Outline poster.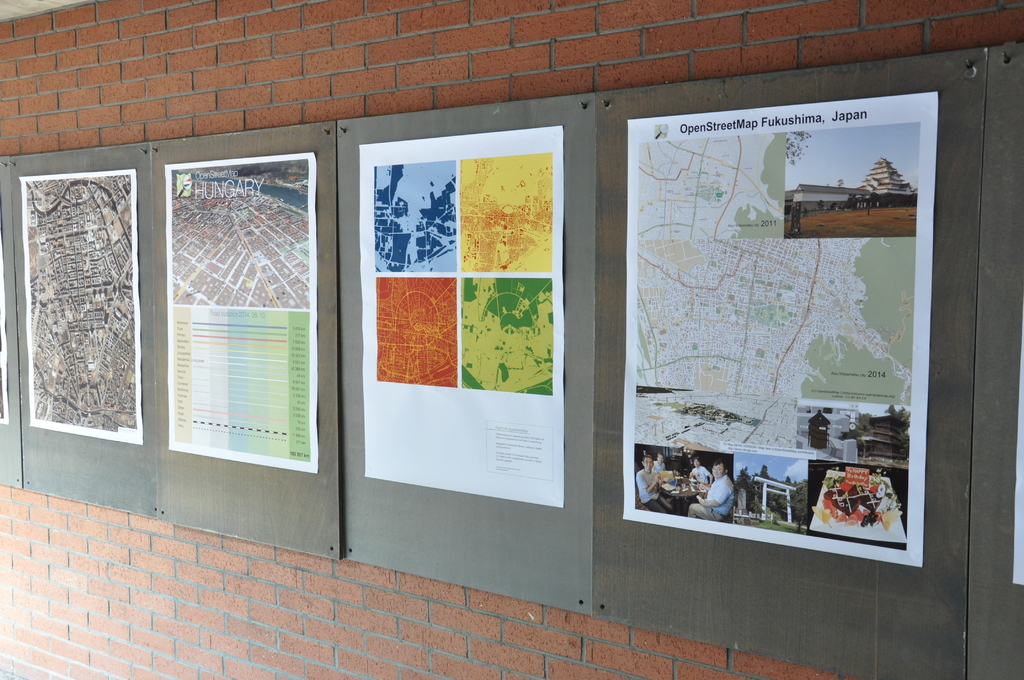
Outline: (163,149,316,472).
